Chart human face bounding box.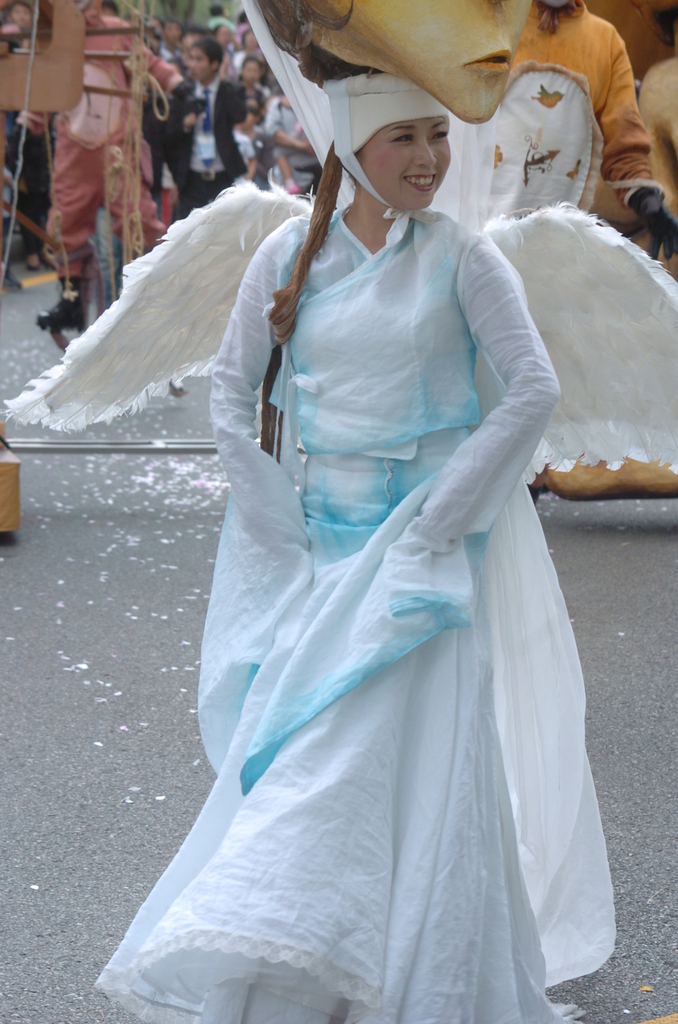
Charted: x1=354 y1=118 x2=452 y2=209.
